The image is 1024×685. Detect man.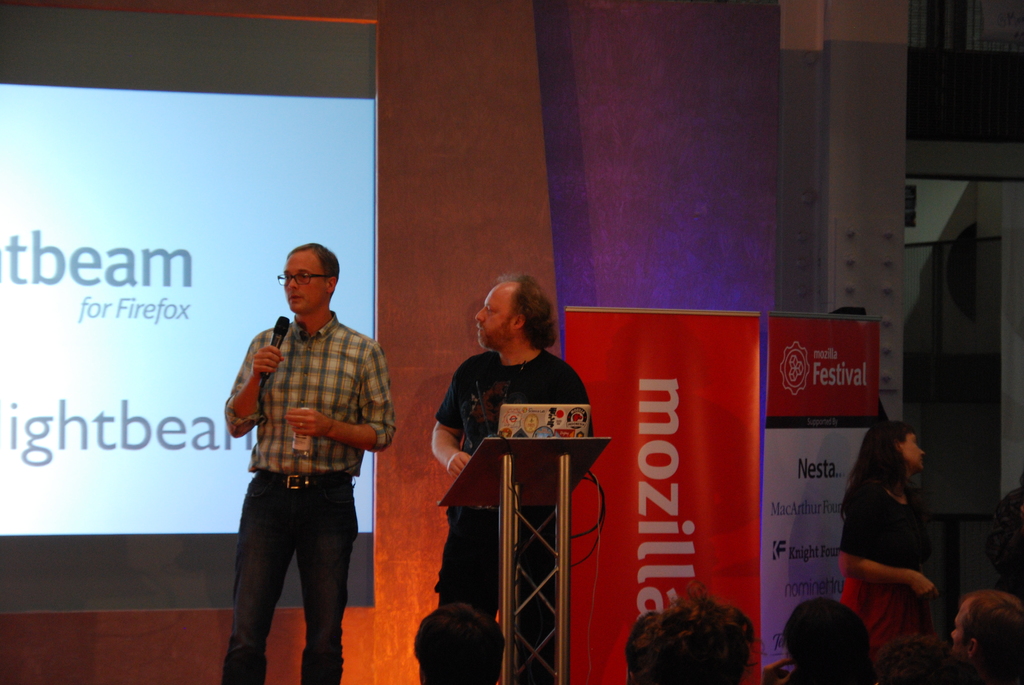
Detection: [756, 595, 868, 684].
